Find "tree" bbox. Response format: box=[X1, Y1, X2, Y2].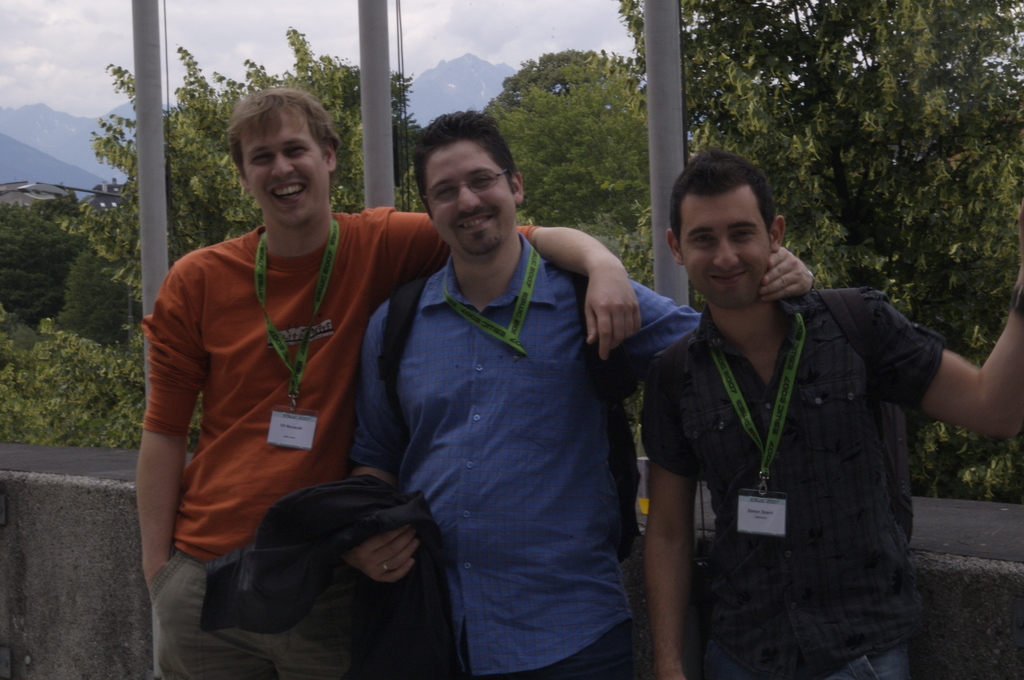
box=[58, 242, 138, 351].
